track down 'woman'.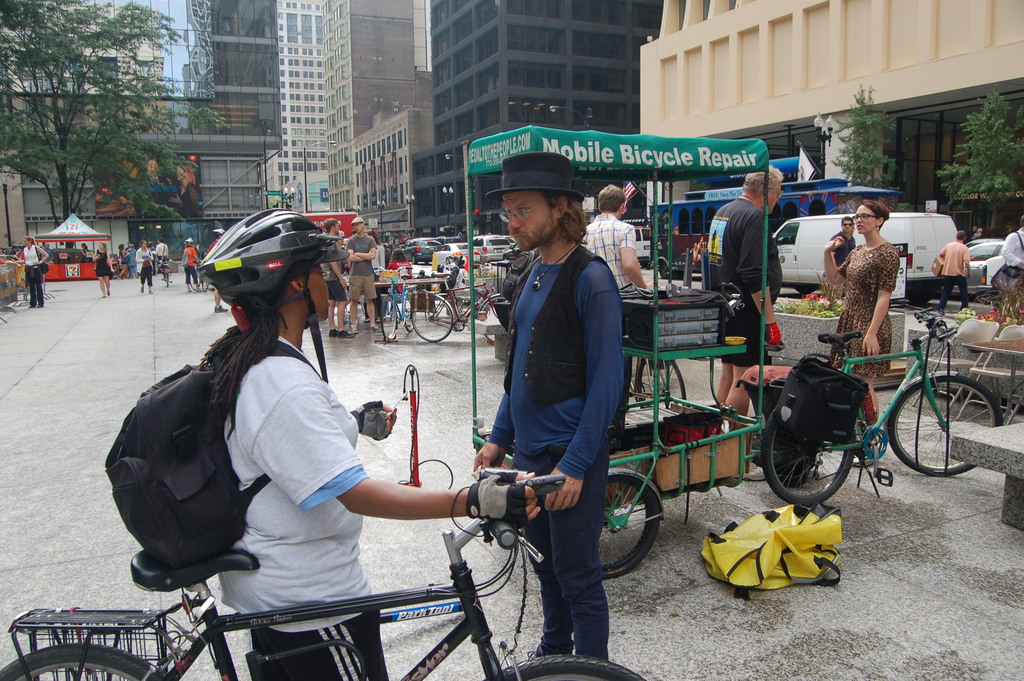
Tracked to [left=122, top=243, right=124, bottom=276].
